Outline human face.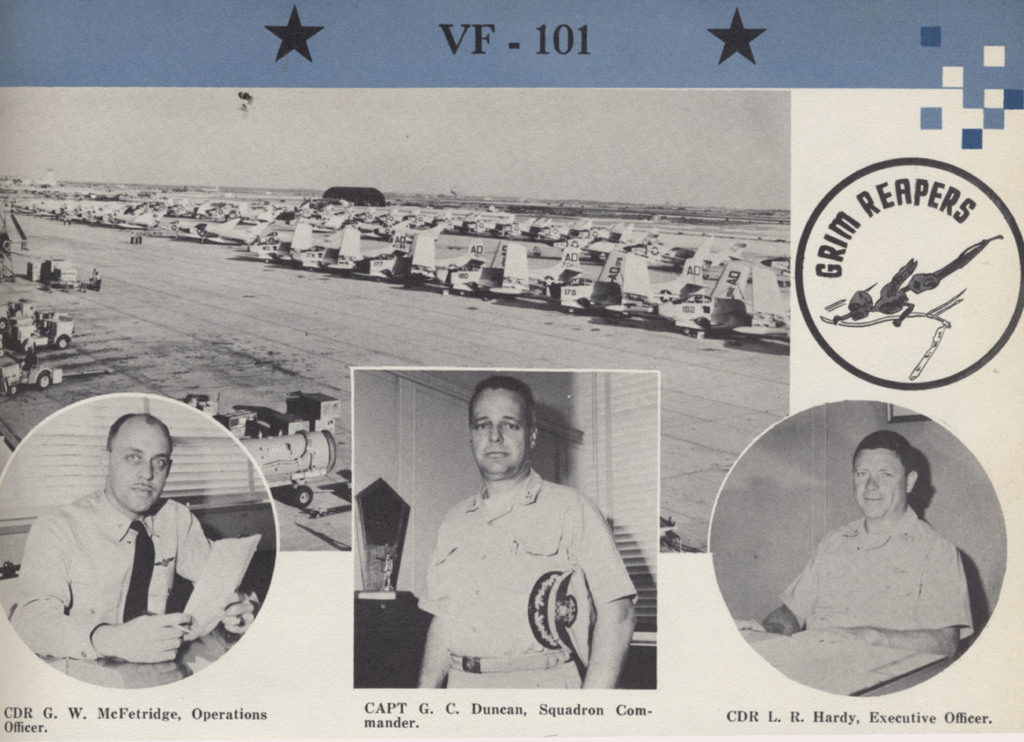
Outline: <region>850, 449, 908, 512</region>.
